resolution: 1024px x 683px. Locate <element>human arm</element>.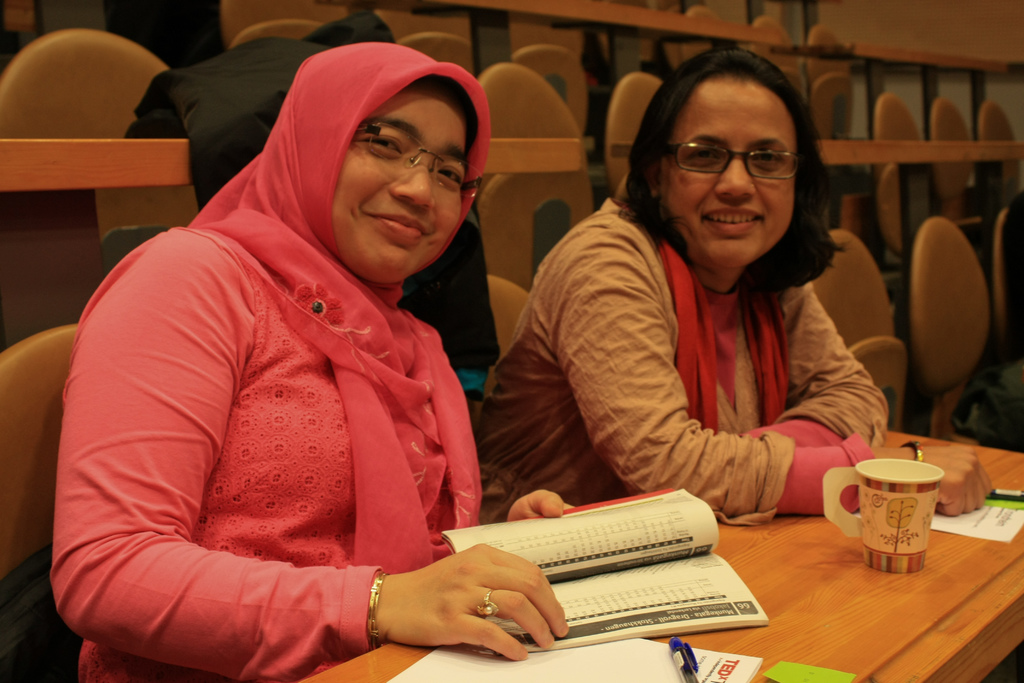
rect(497, 491, 552, 529).
